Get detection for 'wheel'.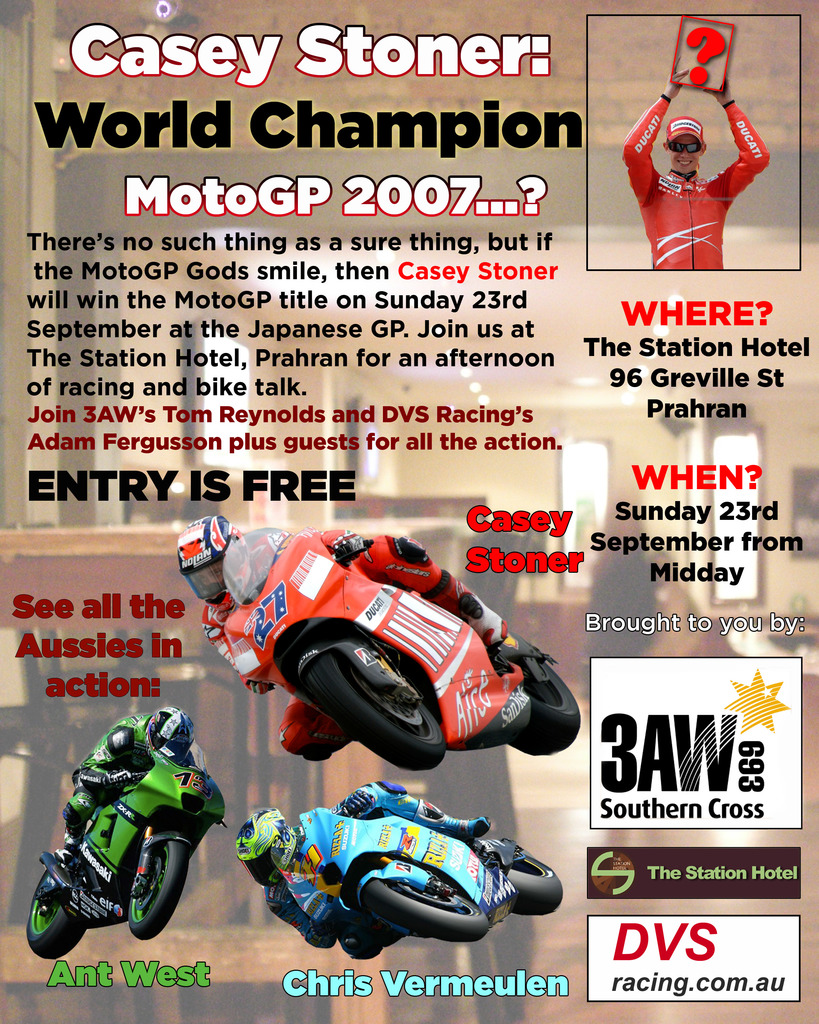
Detection: (123, 840, 190, 941).
